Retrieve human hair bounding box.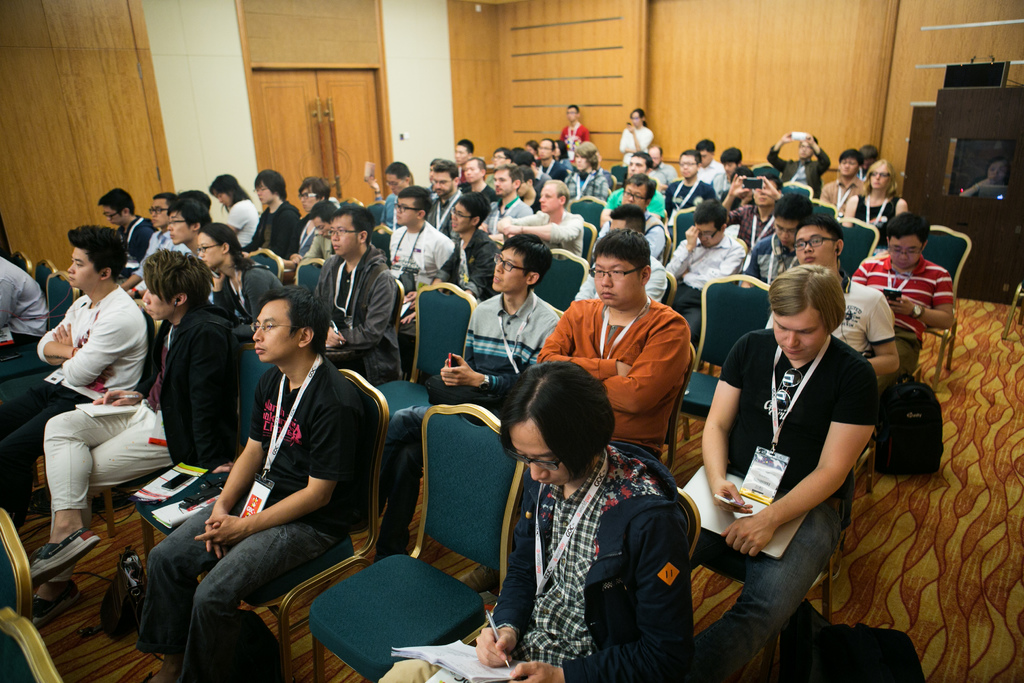
Bounding box: l=490, t=145, r=513, b=161.
